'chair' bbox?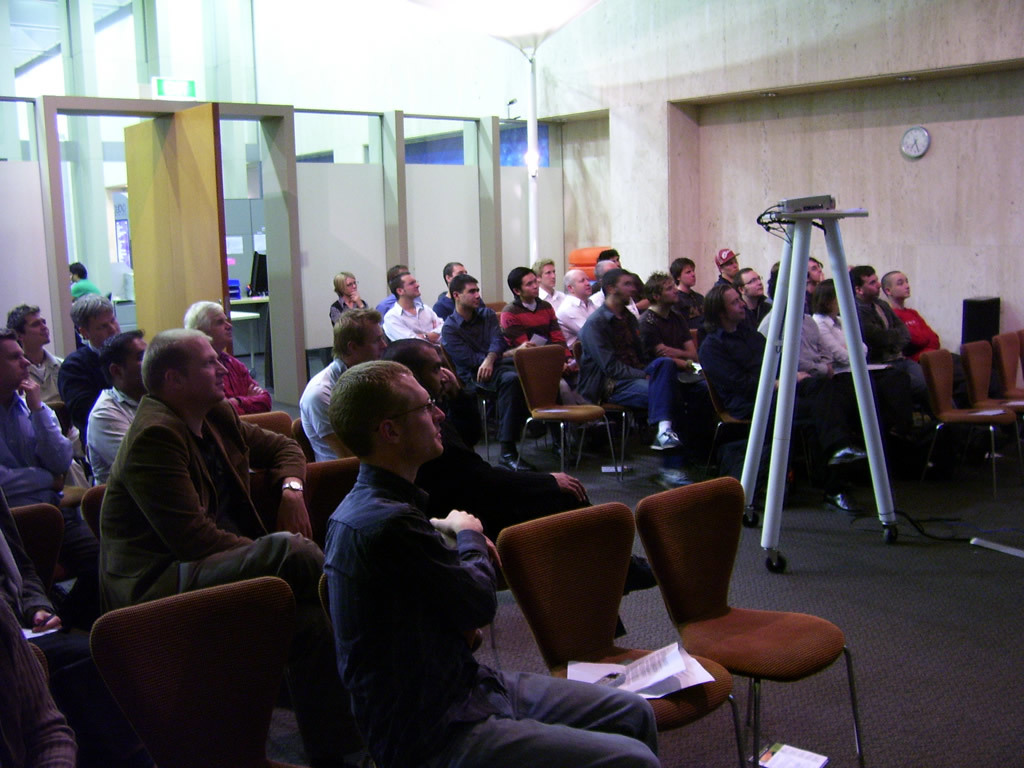
[left=79, top=480, right=109, bottom=536]
